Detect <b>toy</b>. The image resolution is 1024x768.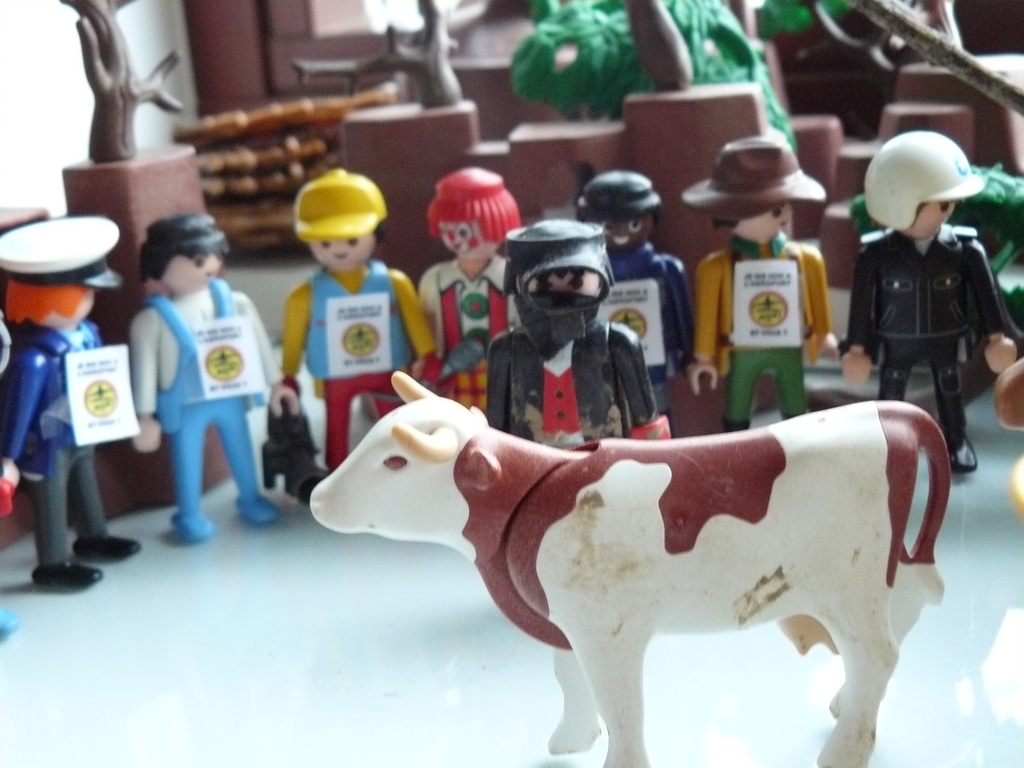
(left=694, top=138, right=833, bottom=444).
